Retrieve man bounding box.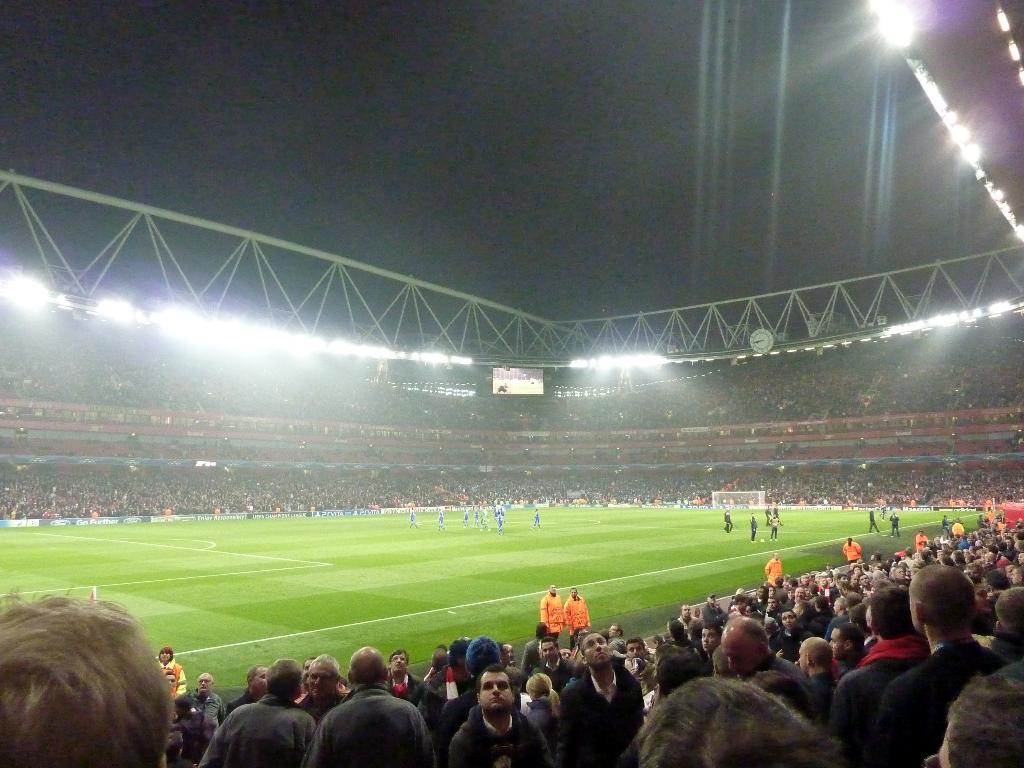
Bounding box: <region>494, 511, 505, 535</region>.
